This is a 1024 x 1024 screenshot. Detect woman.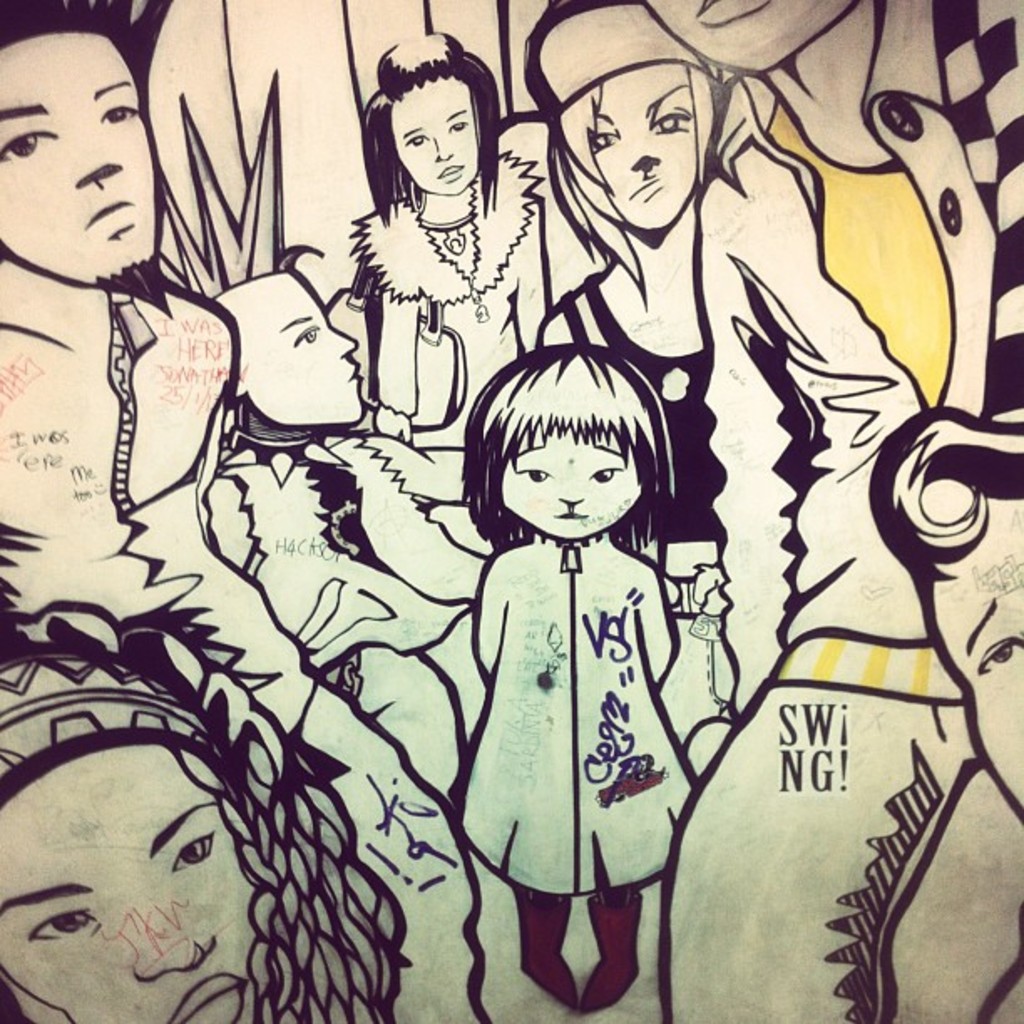
(x1=510, y1=0, x2=736, y2=604).
